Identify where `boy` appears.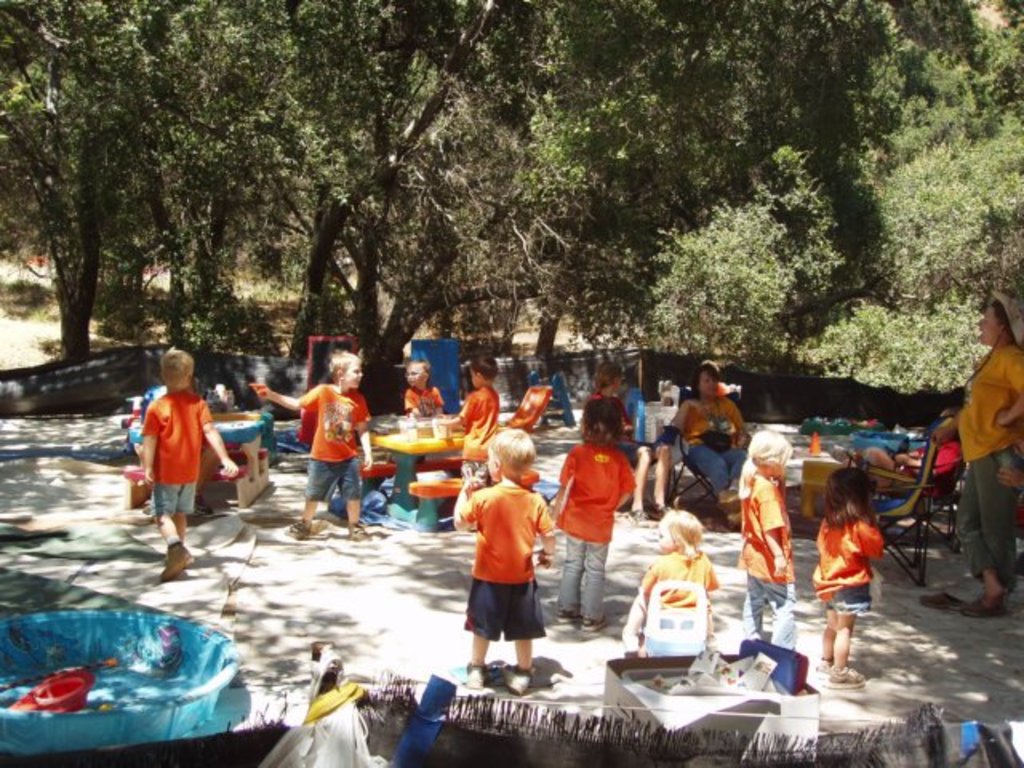
Appears at bbox=(435, 352, 504, 483).
